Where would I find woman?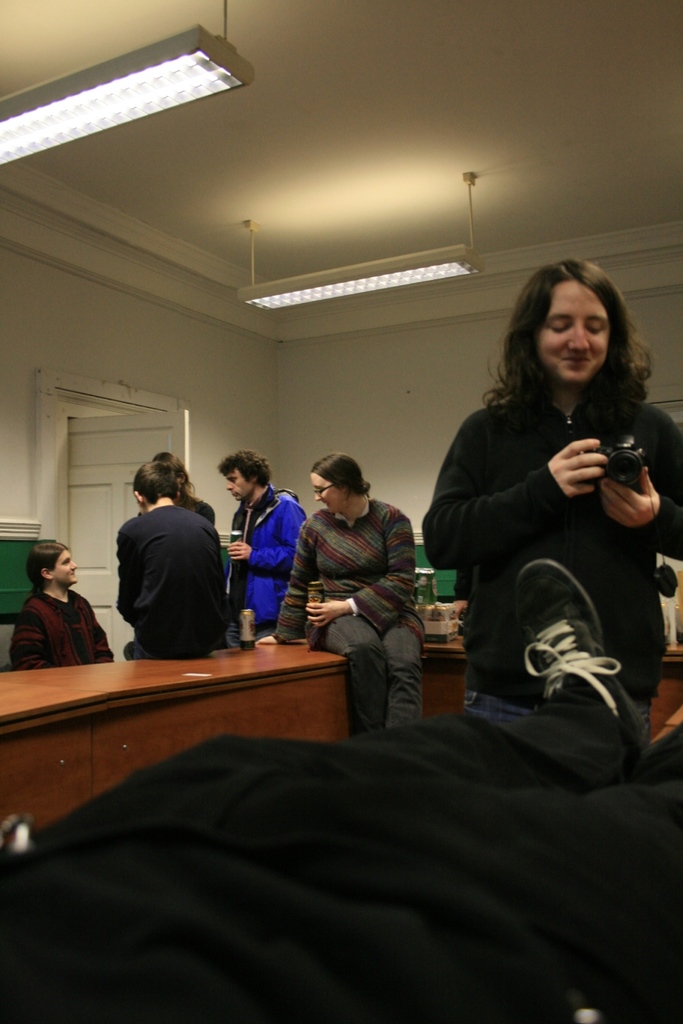
At l=255, t=452, r=432, b=742.
